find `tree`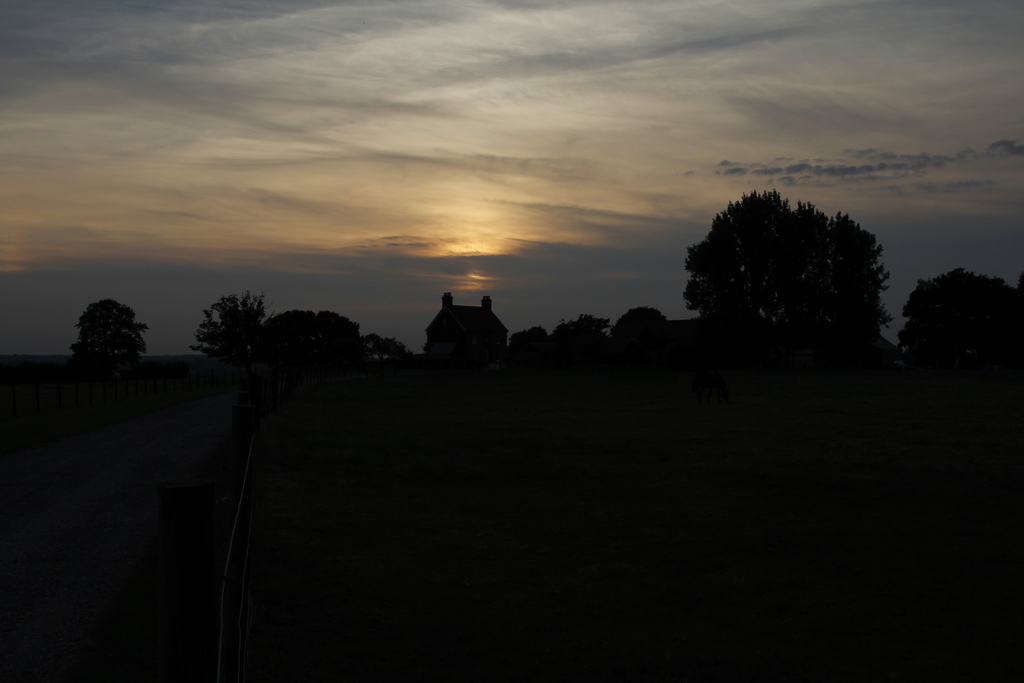
{"left": 550, "top": 314, "right": 614, "bottom": 342}
